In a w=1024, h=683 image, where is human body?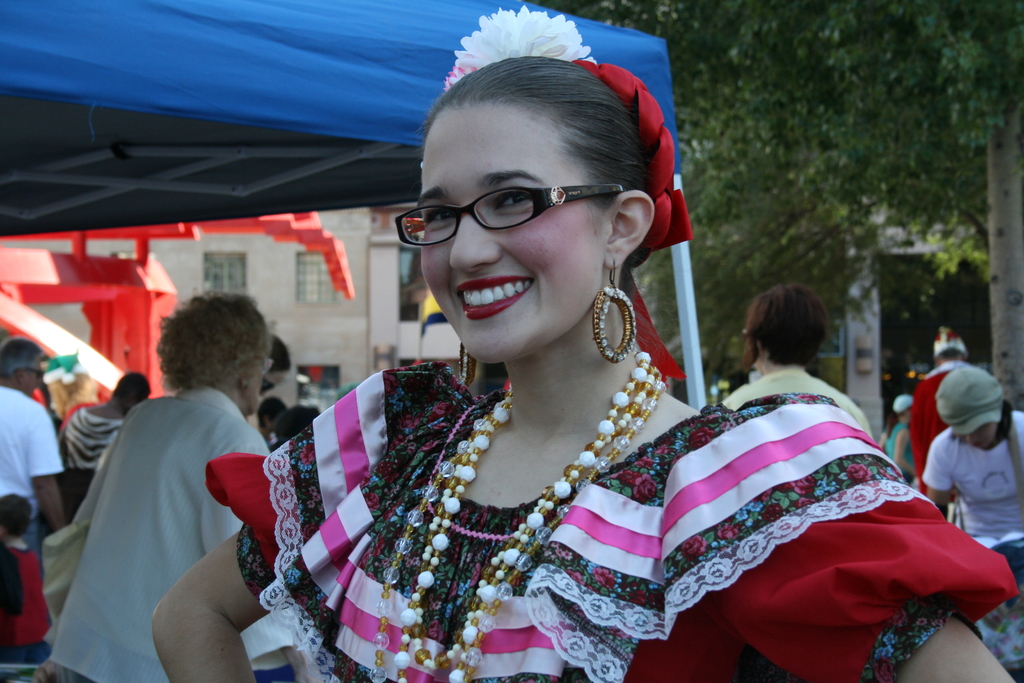
x1=720 y1=366 x2=877 y2=442.
